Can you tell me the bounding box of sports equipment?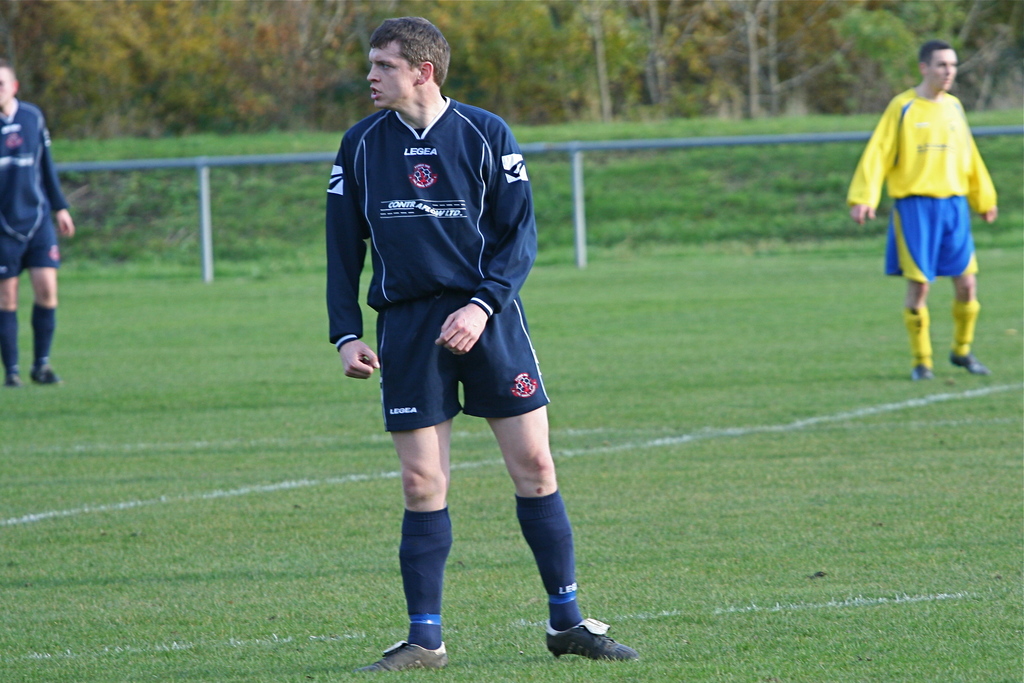
(x1=540, y1=616, x2=641, y2=659).
